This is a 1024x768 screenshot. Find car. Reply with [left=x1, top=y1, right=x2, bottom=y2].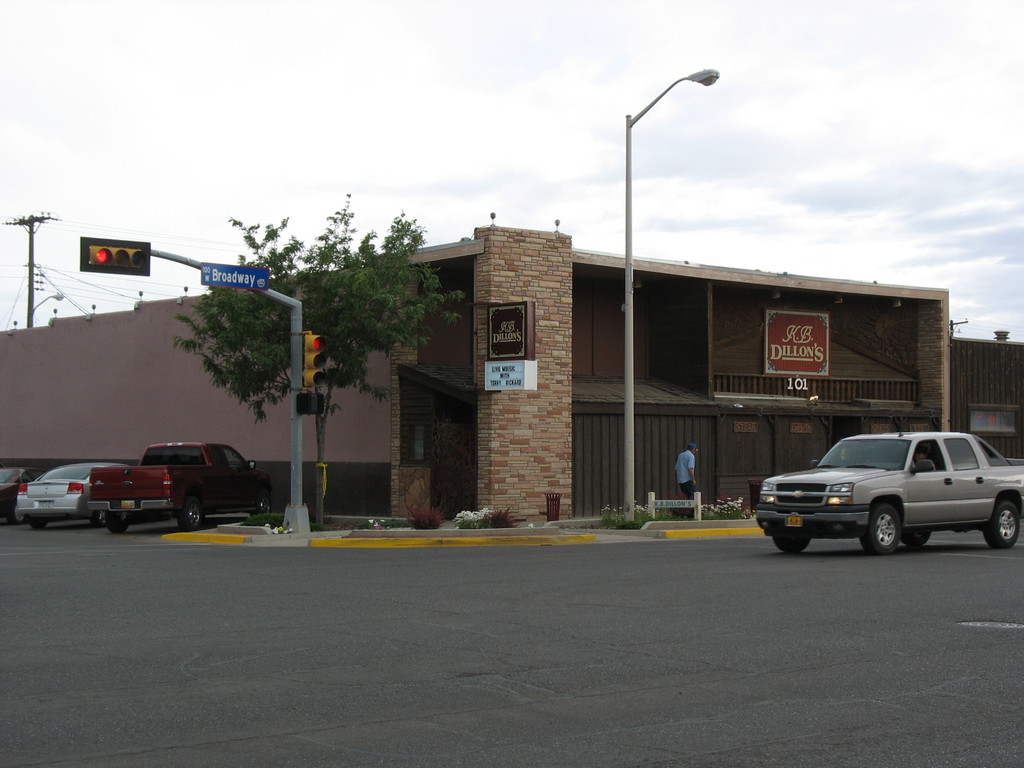
[left=0, top=463, right=39, bottom=518].
